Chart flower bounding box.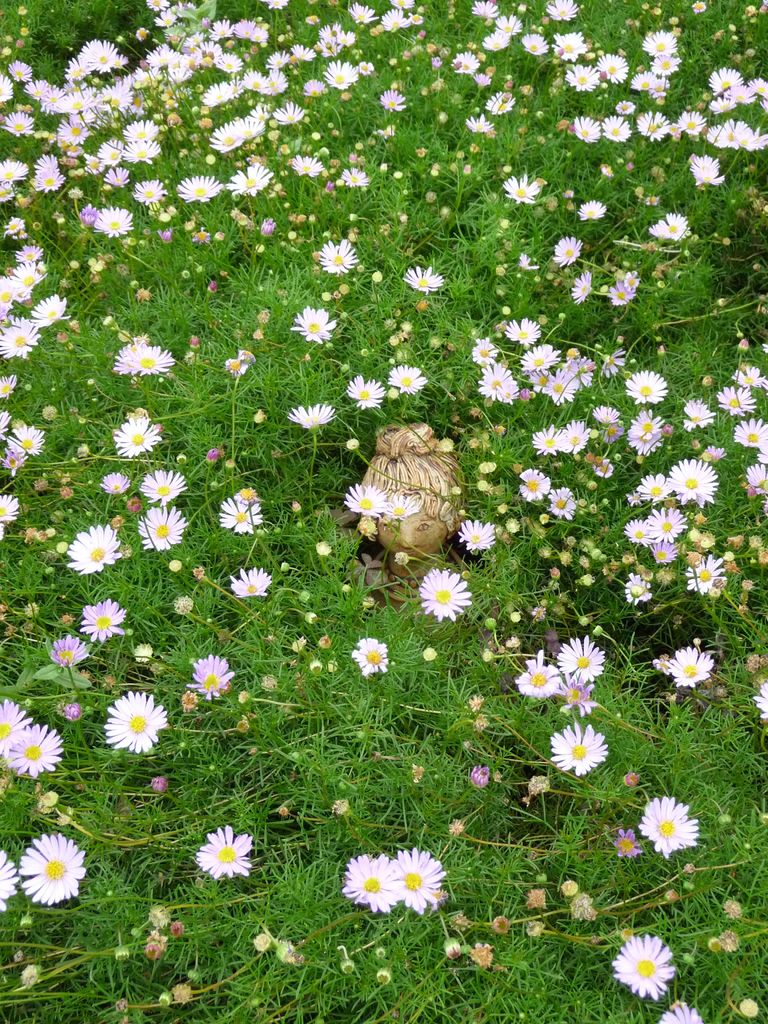
Charted: 3, 214, 26, 237.
